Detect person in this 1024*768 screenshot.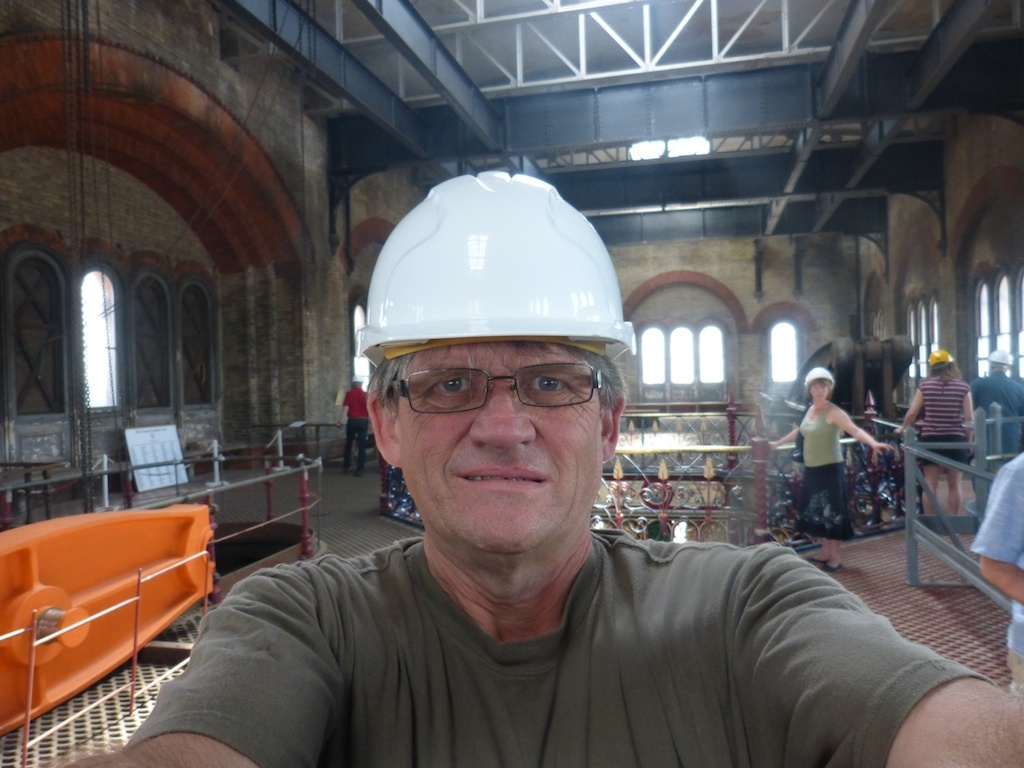
Detection: bbox=[58, 170, 1023, 767].
